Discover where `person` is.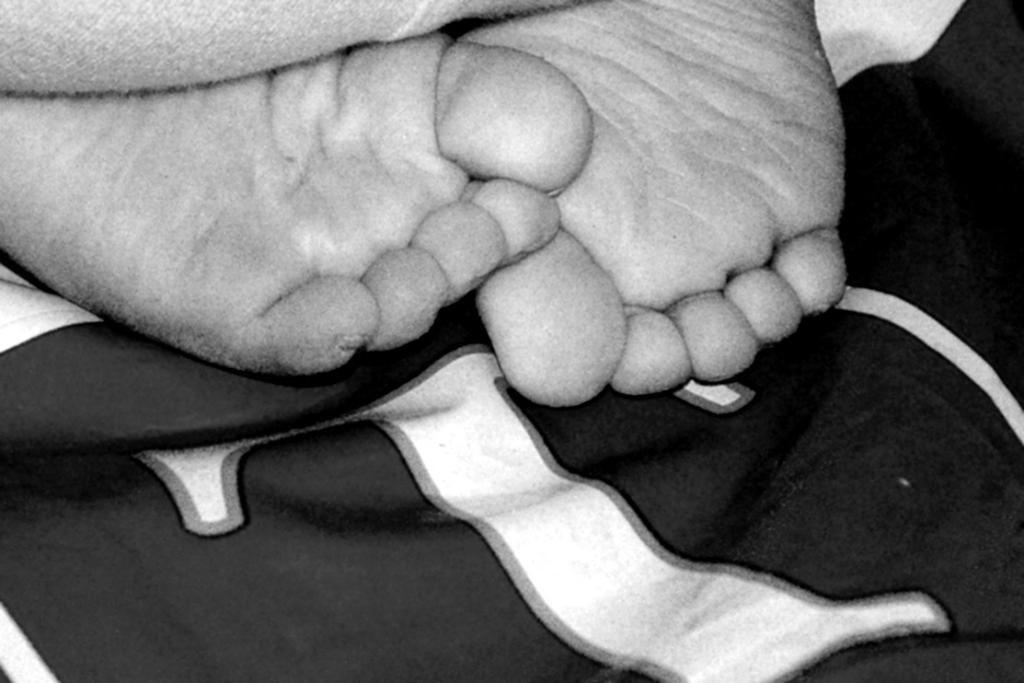
Discovered at l=0, t=0, r=848, b=412.
